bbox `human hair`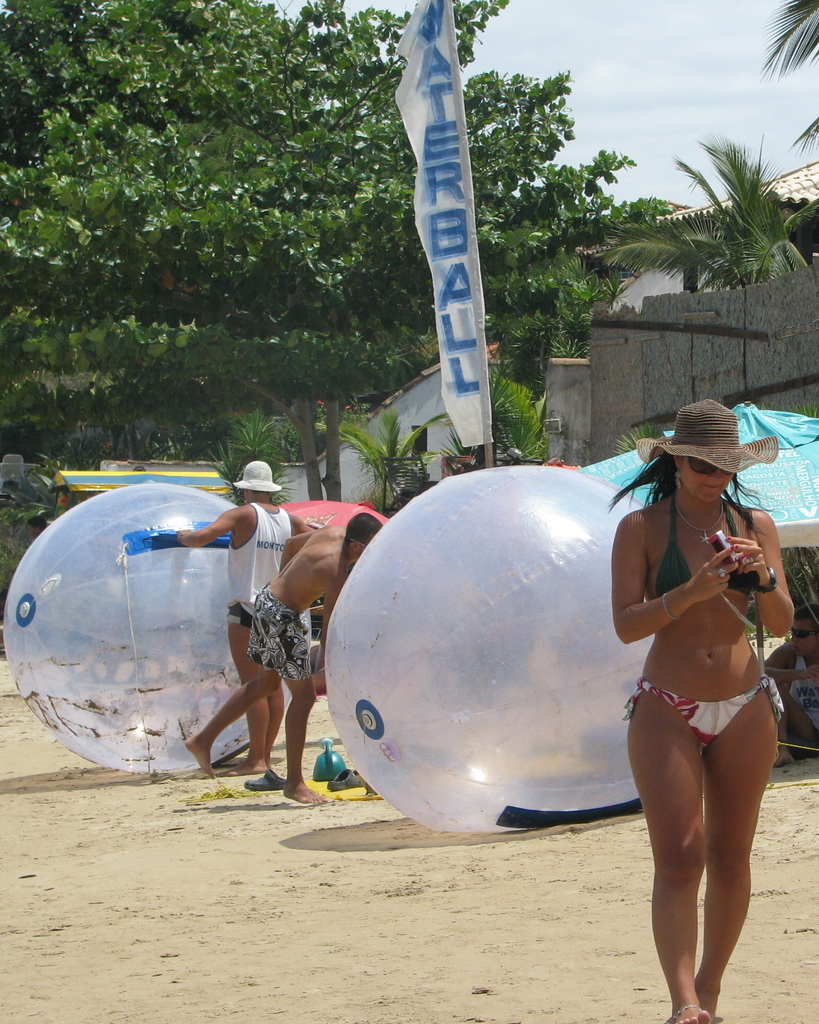
<bbox>794, 602, 818, 627</bbox>
